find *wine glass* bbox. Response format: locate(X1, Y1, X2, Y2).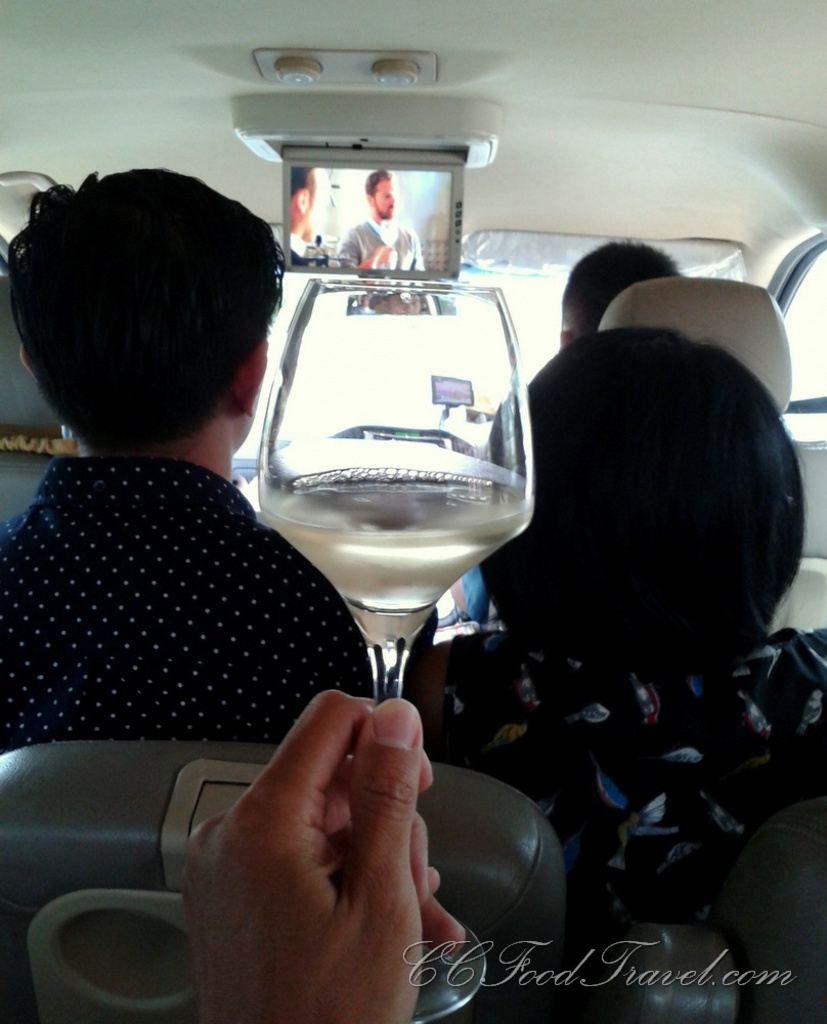
locate(258, 275, 538, 1023).
